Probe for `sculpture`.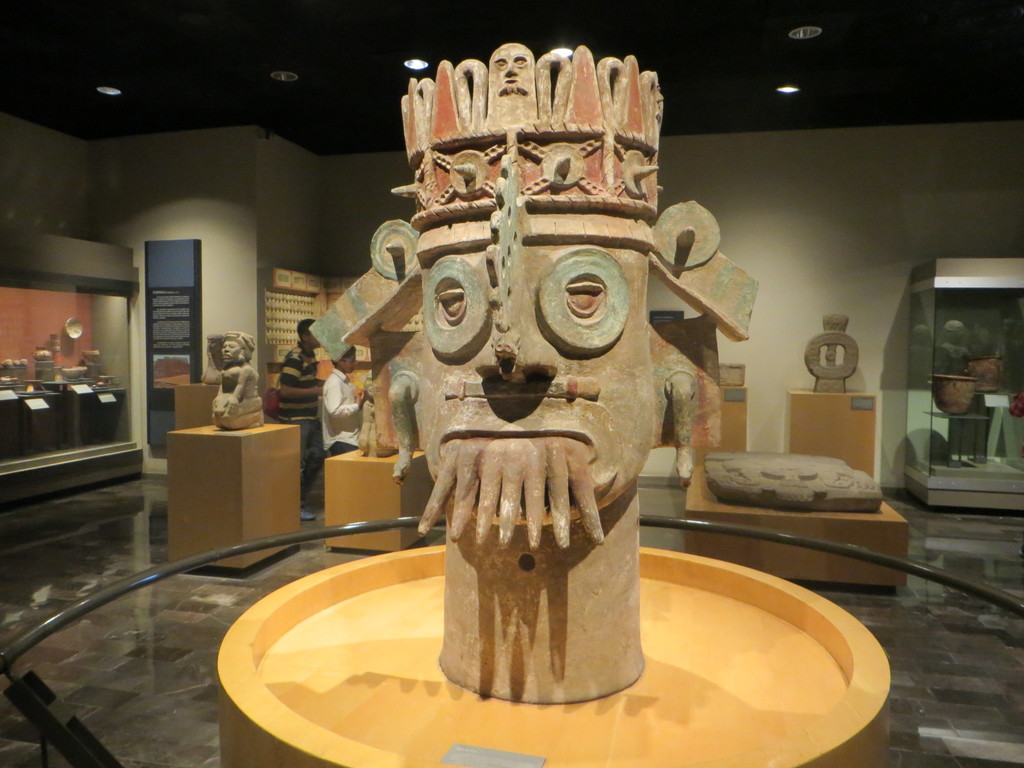
Probe result: crop(305, 44, 770, 704).
